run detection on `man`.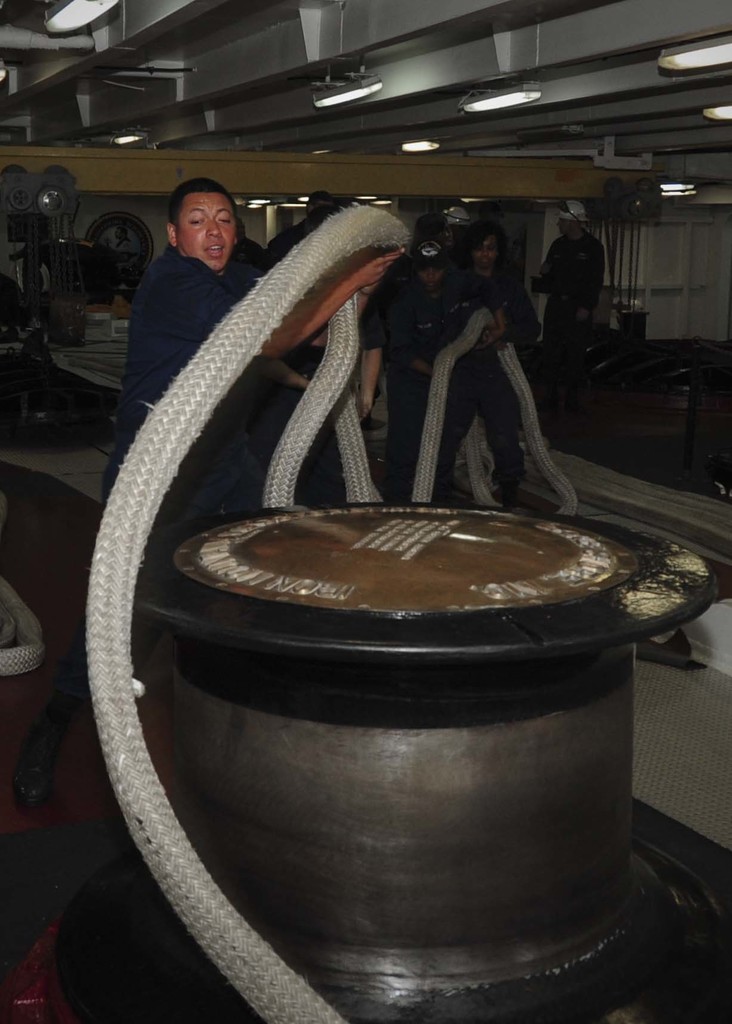
Result: select_region(113, 181, 403, 534).
